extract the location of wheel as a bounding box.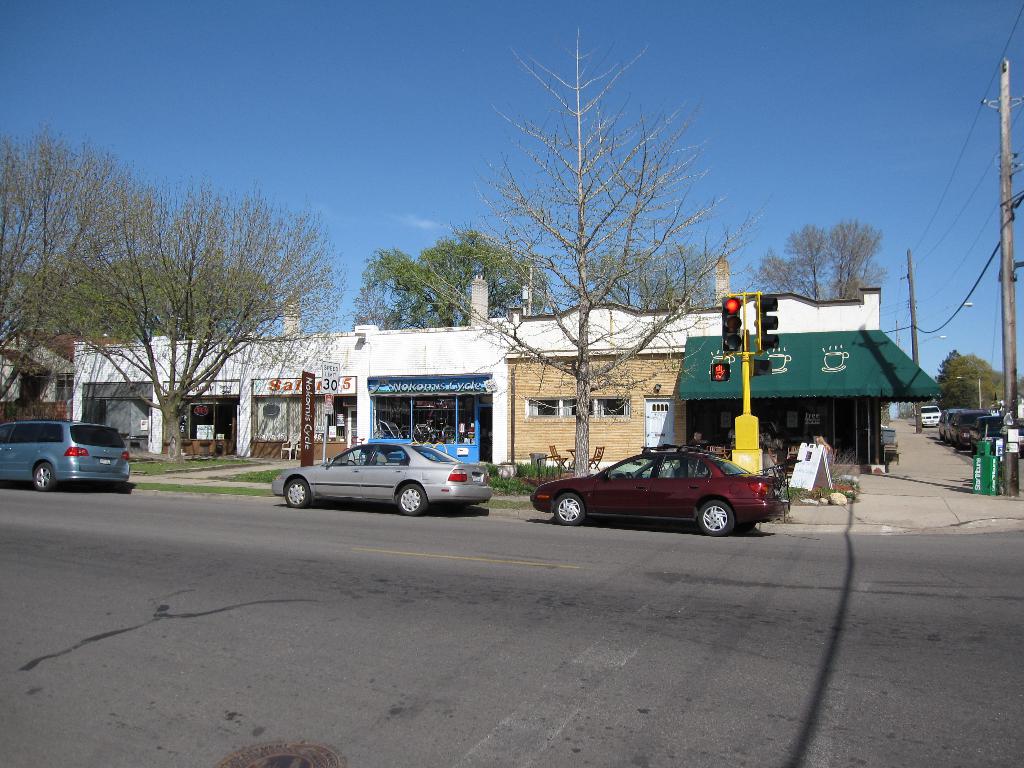
locate(554, 494, 584, 526).
